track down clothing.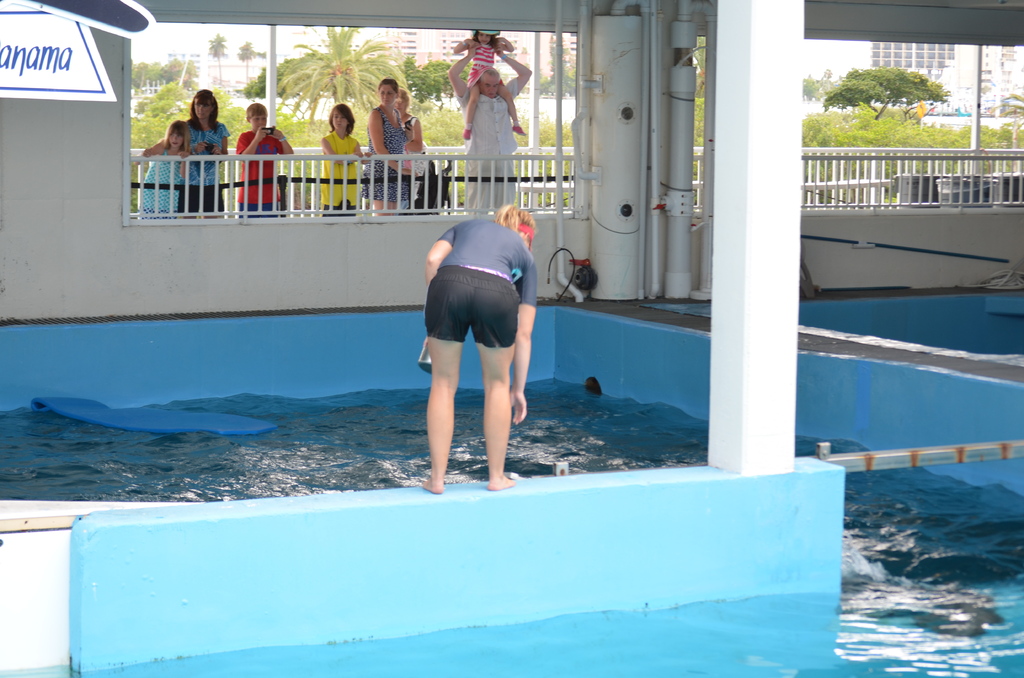
Tracked to crop(239, 131, 287, 217).
